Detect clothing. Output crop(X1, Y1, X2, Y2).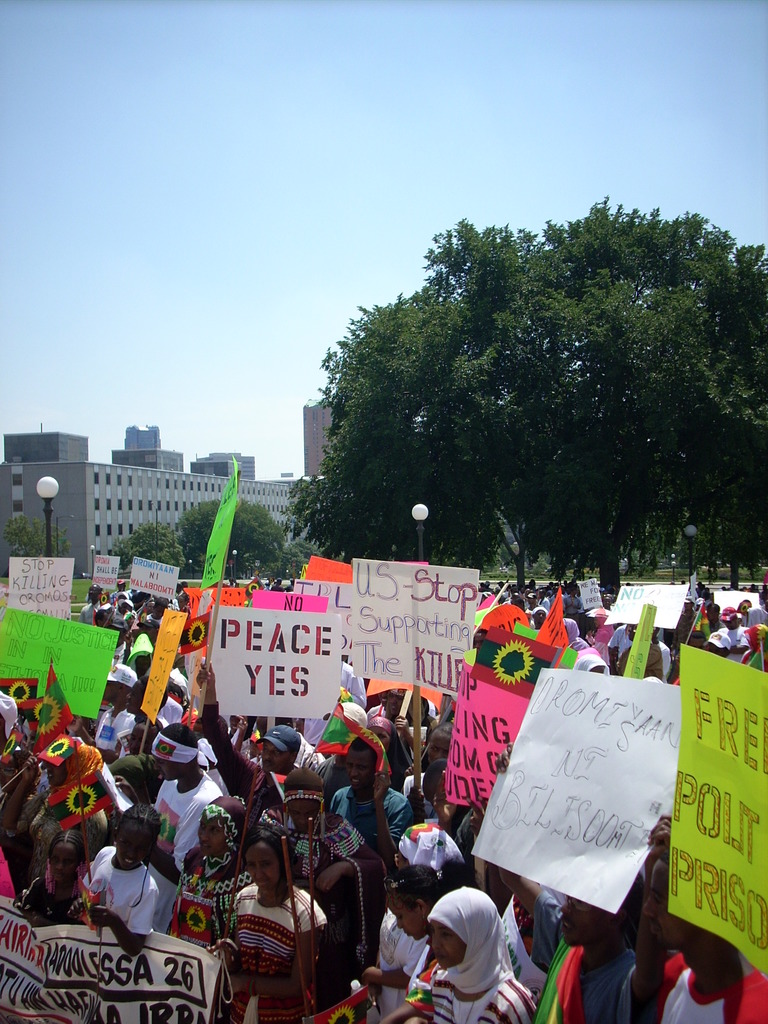
crop(339, 780, 417, 860).
